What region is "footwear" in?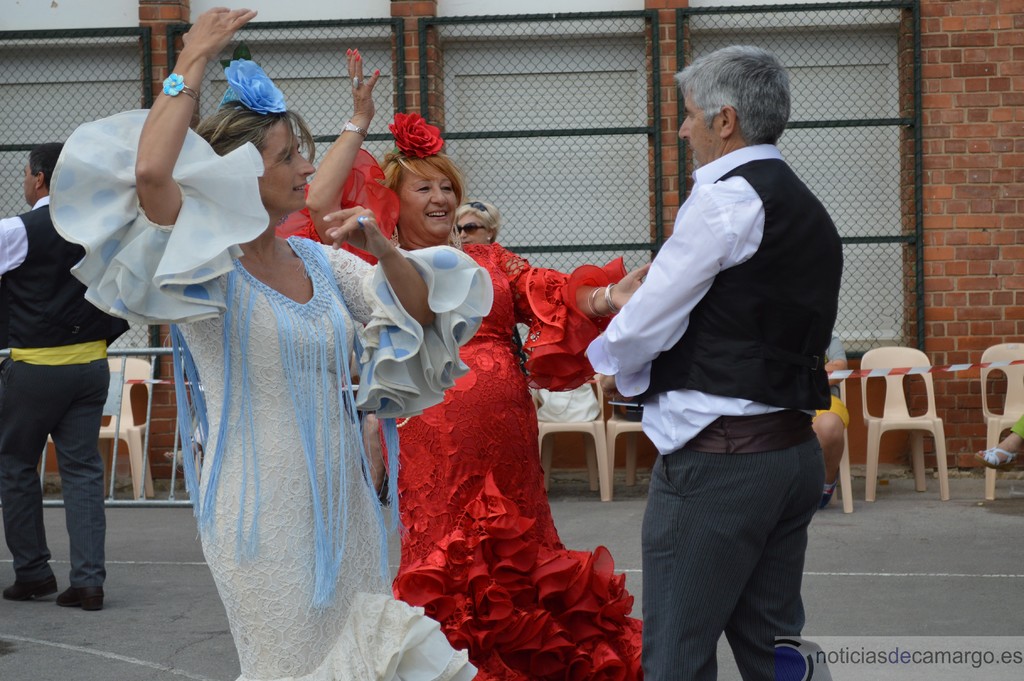
Rect(164, 450, 184, 469).
